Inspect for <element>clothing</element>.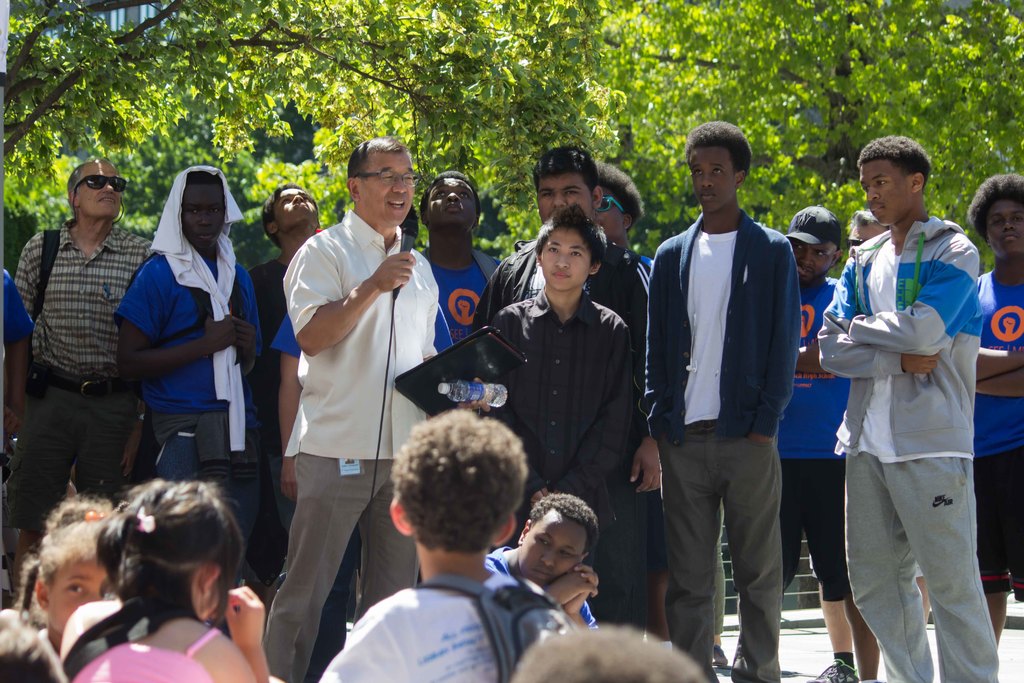
Inspection: rect(772, 280, 845, 603).
